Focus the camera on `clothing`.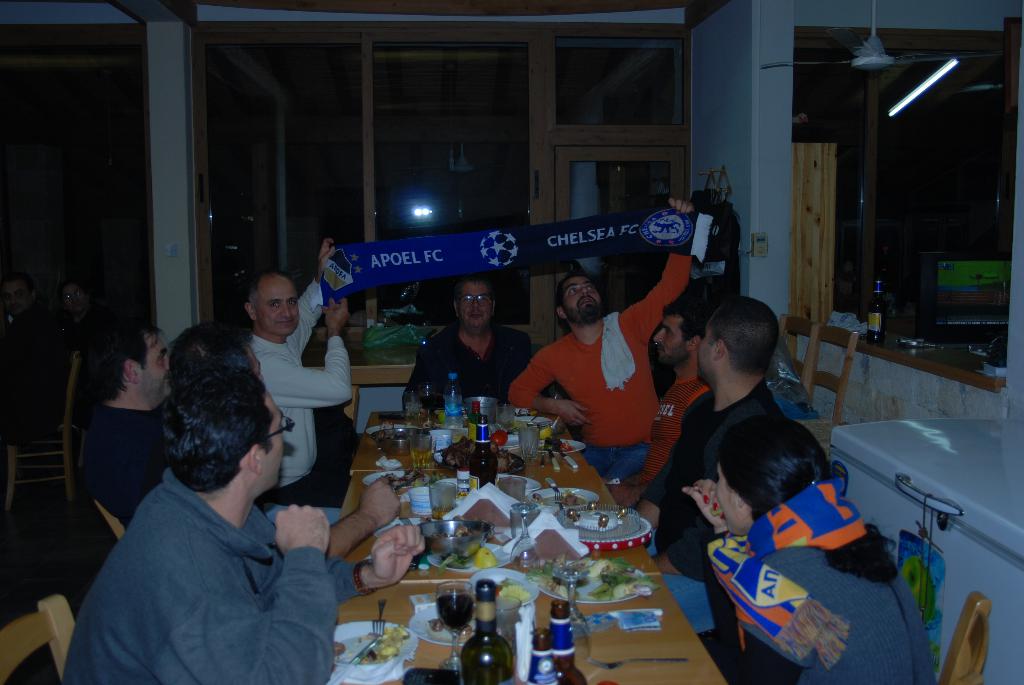
Focus region: Rect(632, 377, 803, 640).
